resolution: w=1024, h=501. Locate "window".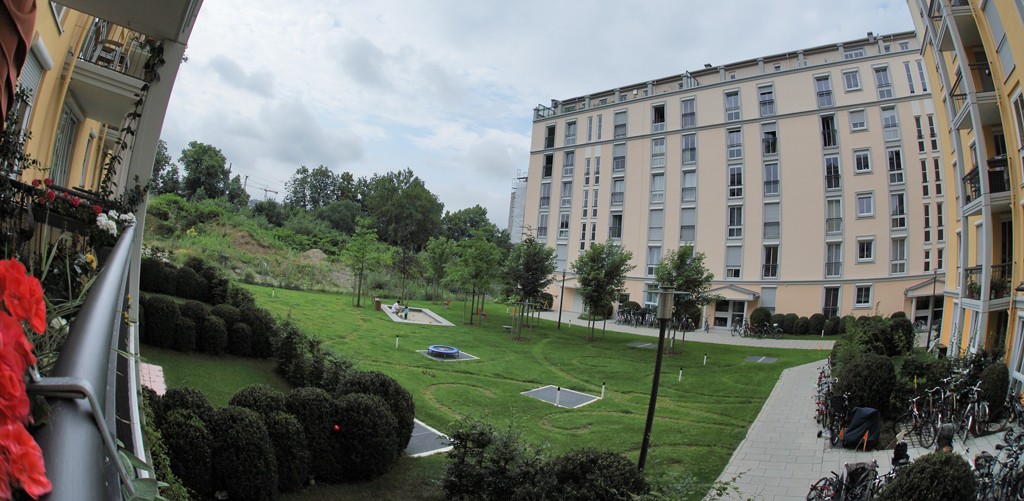
rect(892, 237, 908, 268).
